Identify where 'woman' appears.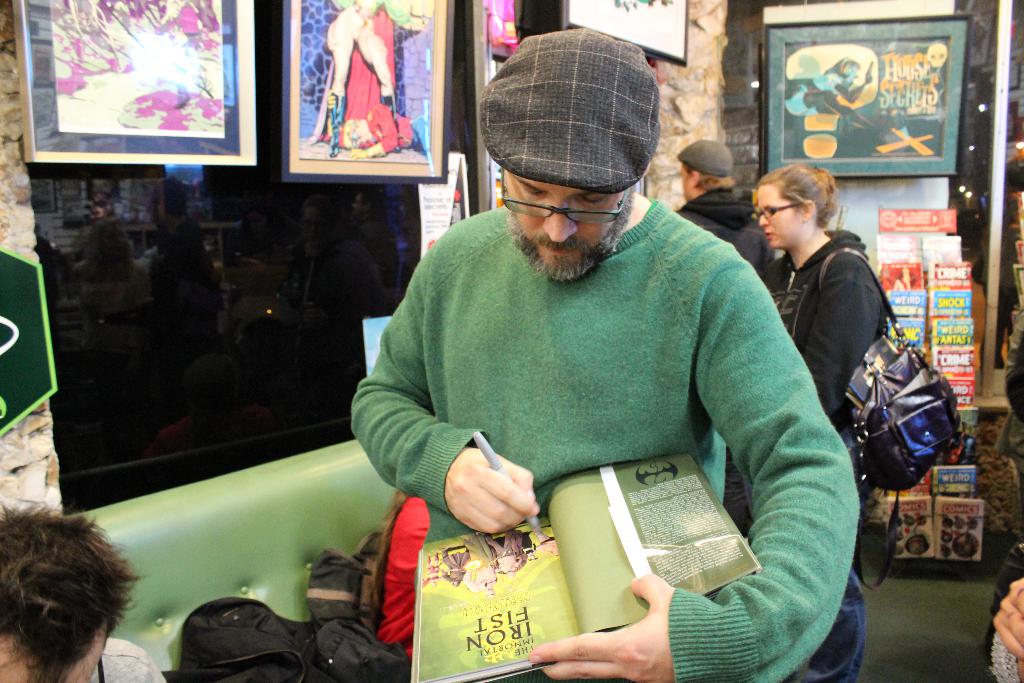
Appears at (left=751, top=162, right=892, bottom=682).
